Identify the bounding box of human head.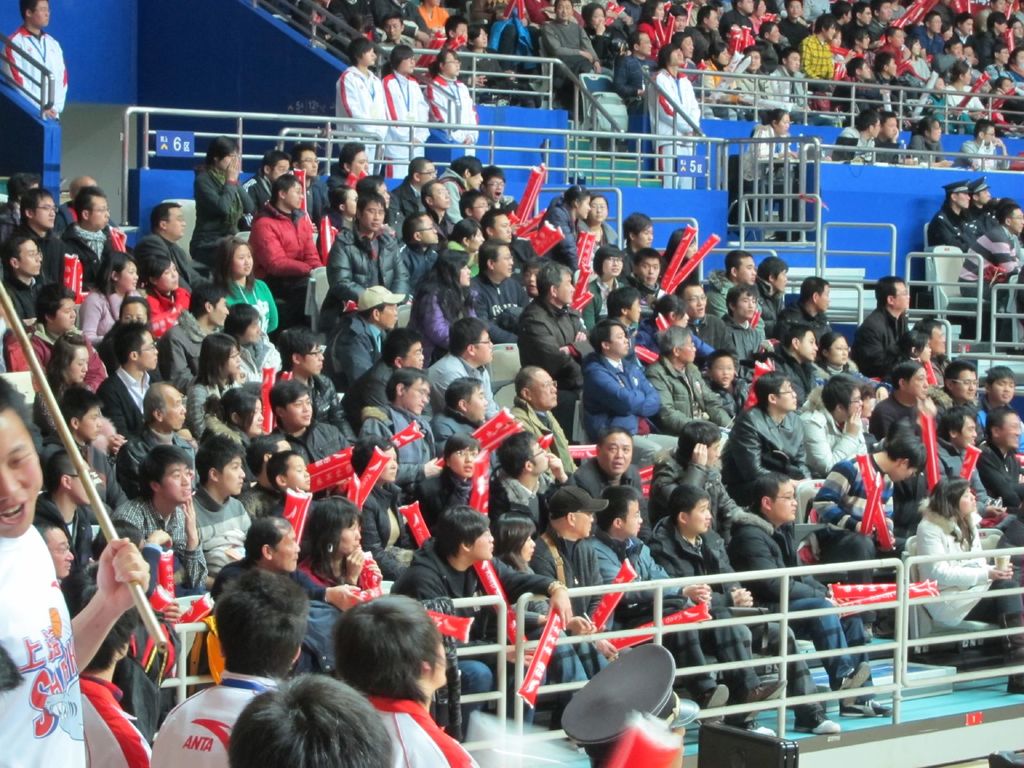
crop(381, 327, 426, 373).
